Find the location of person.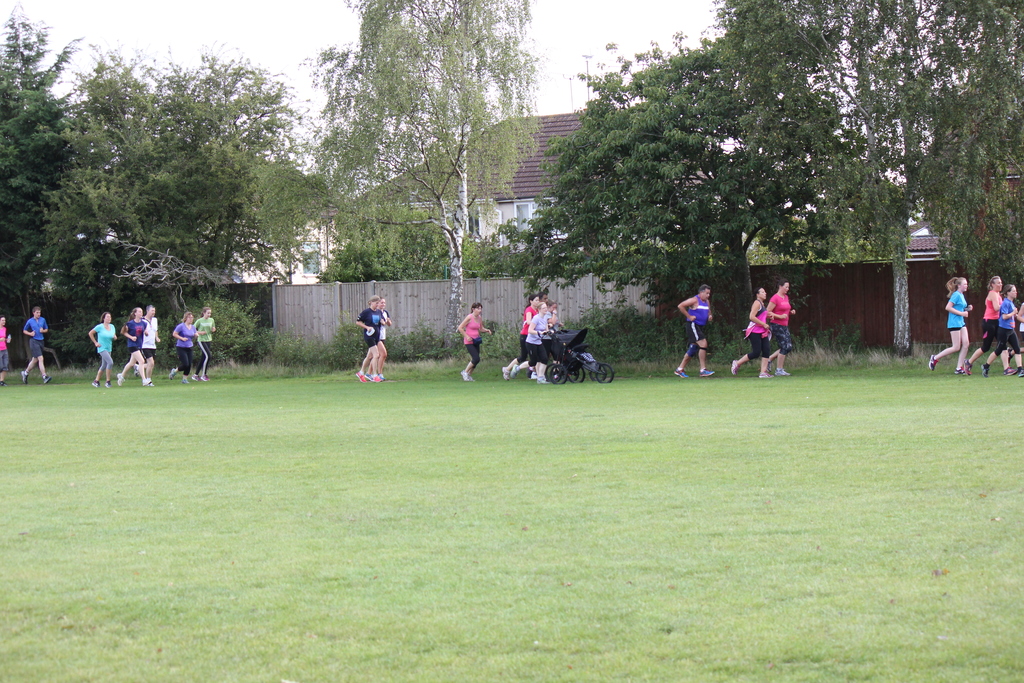
Location: [498,286,568,375].
